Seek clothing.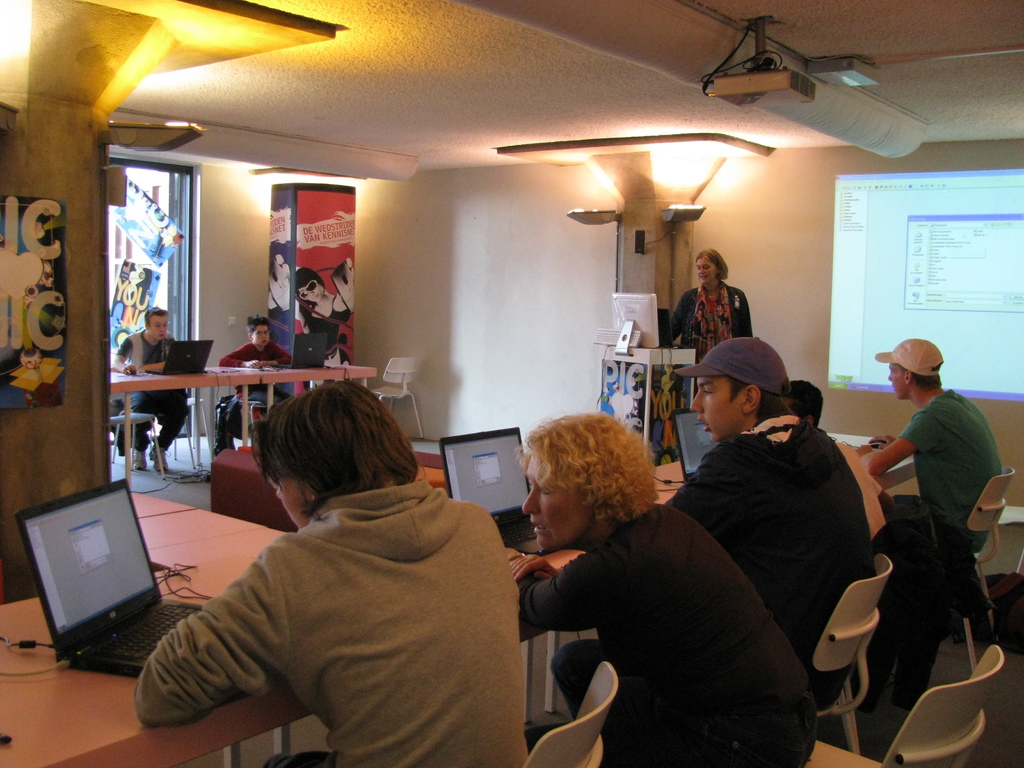
locate(833, 444, 888, 539).
